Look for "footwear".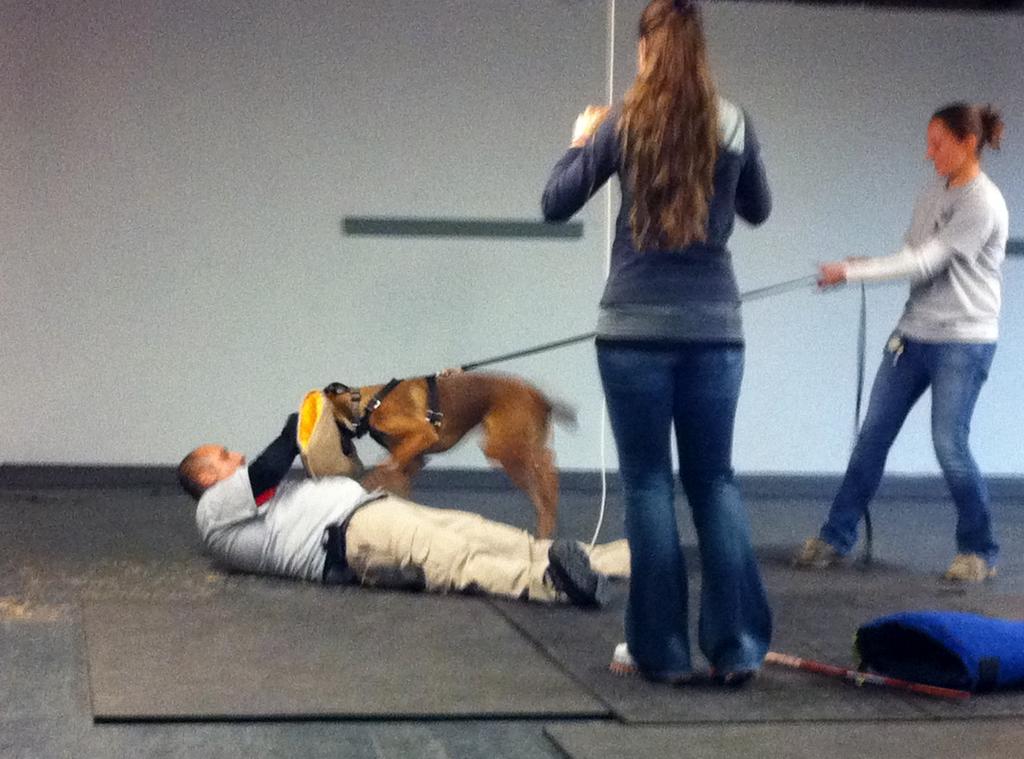
Found: locate(609, 637, 695, 687).
